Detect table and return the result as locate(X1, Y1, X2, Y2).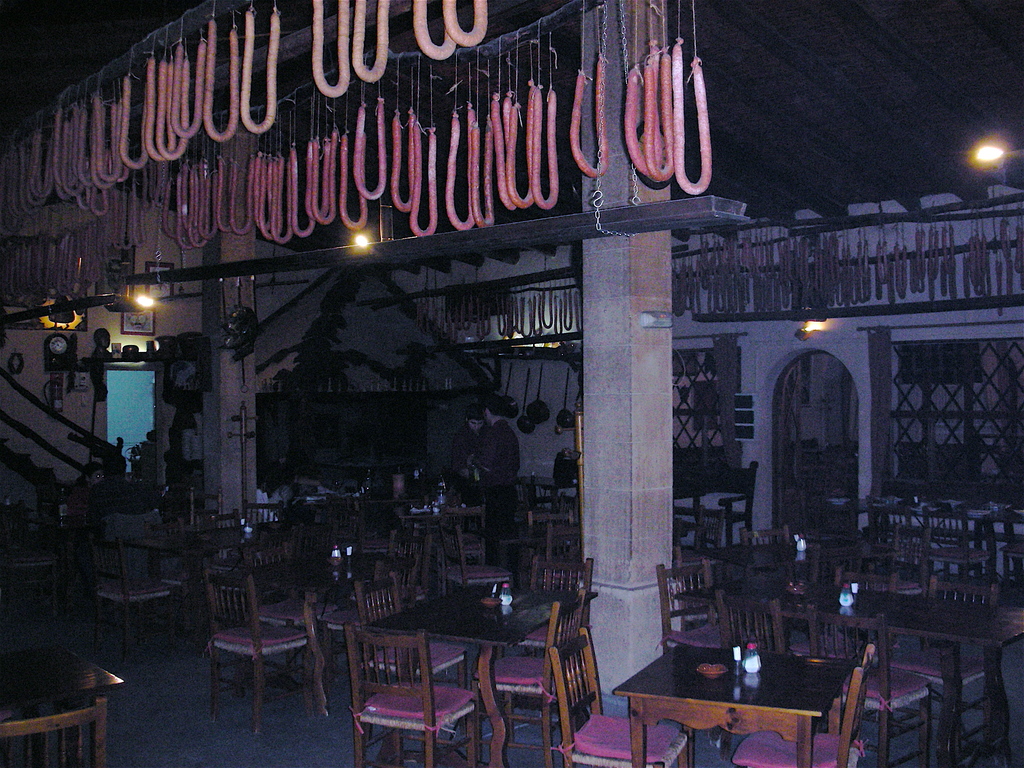
locate(126, 517, 339, 634).
